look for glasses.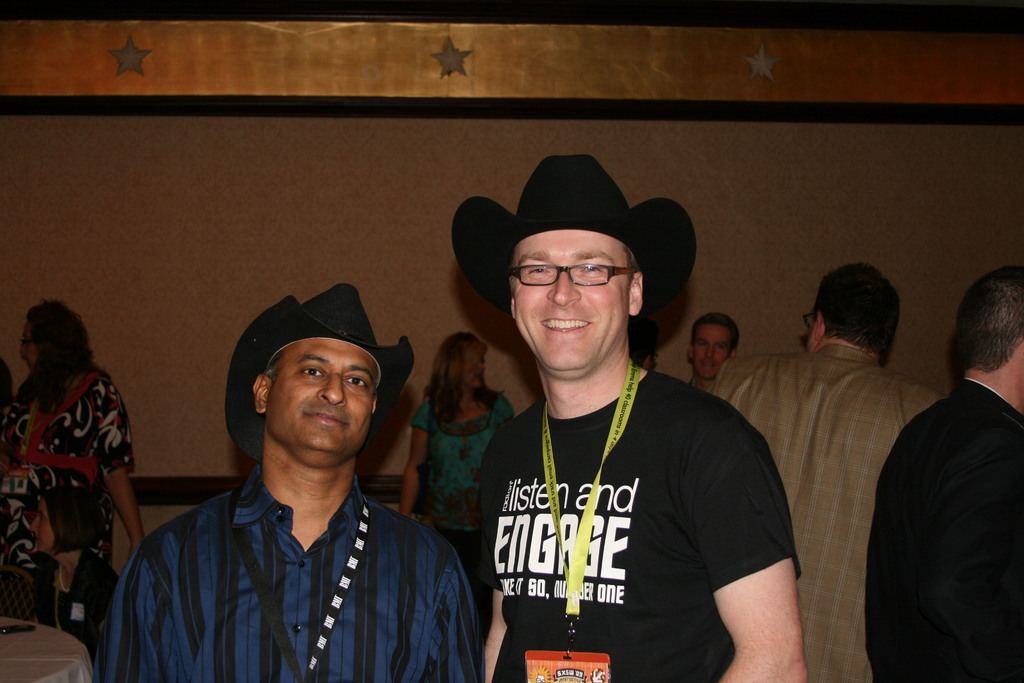
Found: 505,260,636,288.
